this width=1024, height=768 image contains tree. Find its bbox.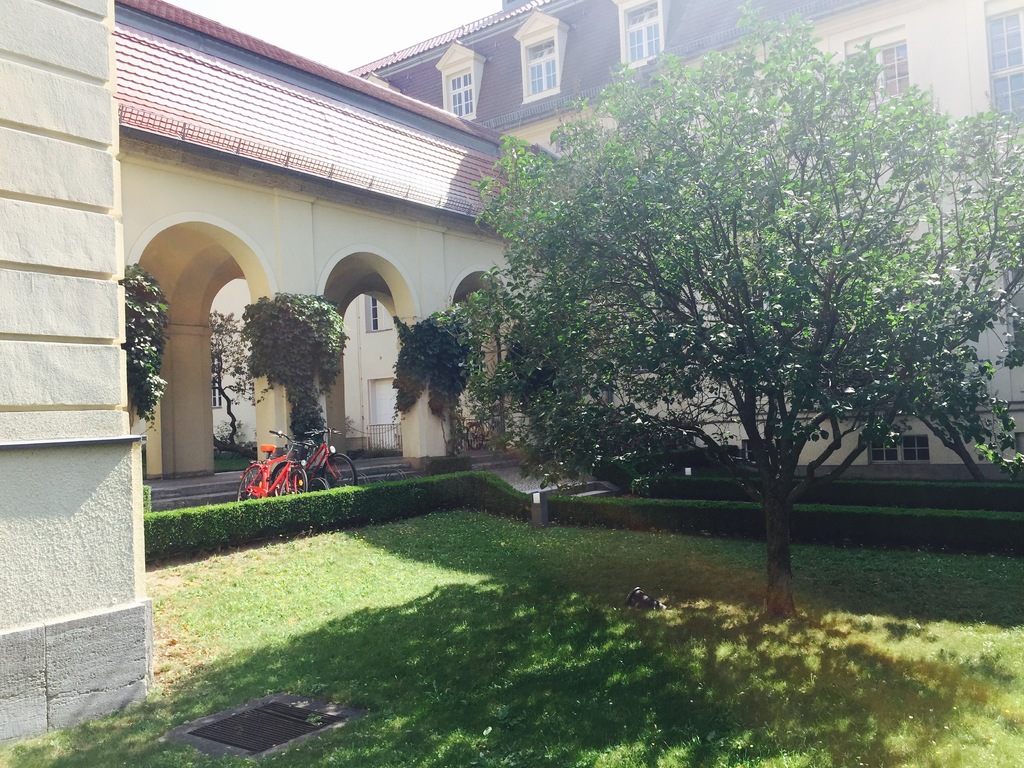
select_region(392, 308, 467, 419).
